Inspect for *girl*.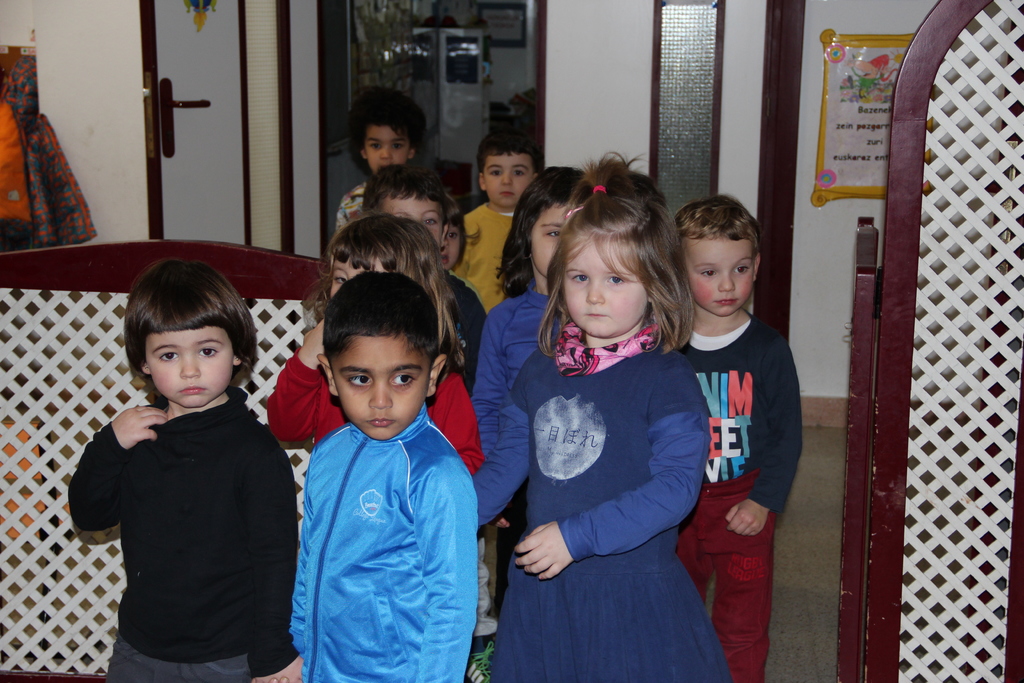
Inspection: [262,216,484,632].
